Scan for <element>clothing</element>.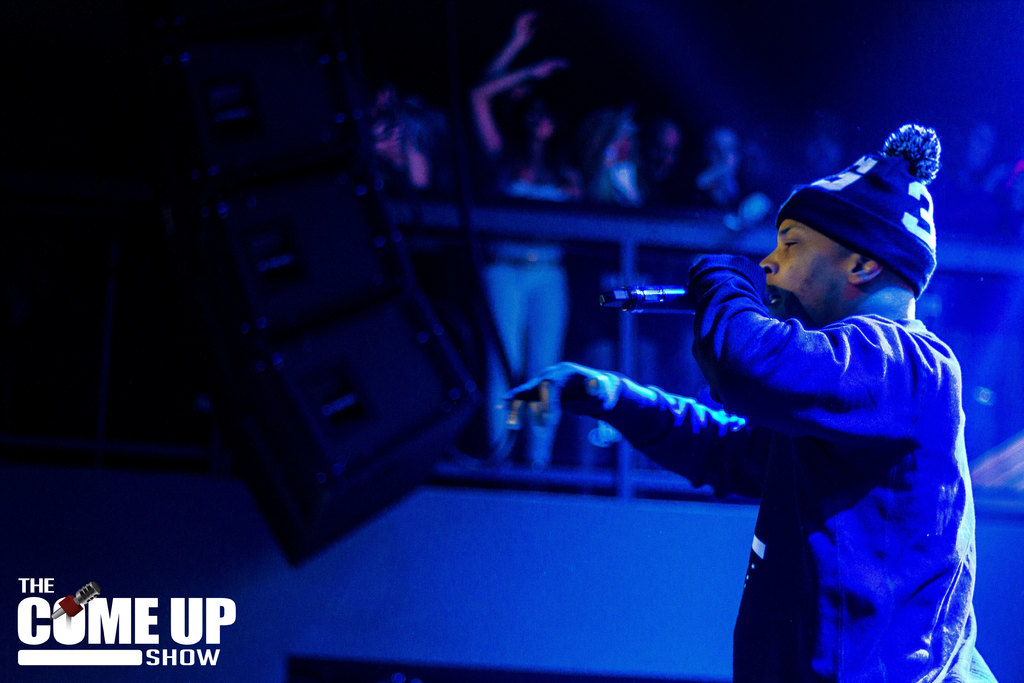
Scan result: (565,245,1012,682).
